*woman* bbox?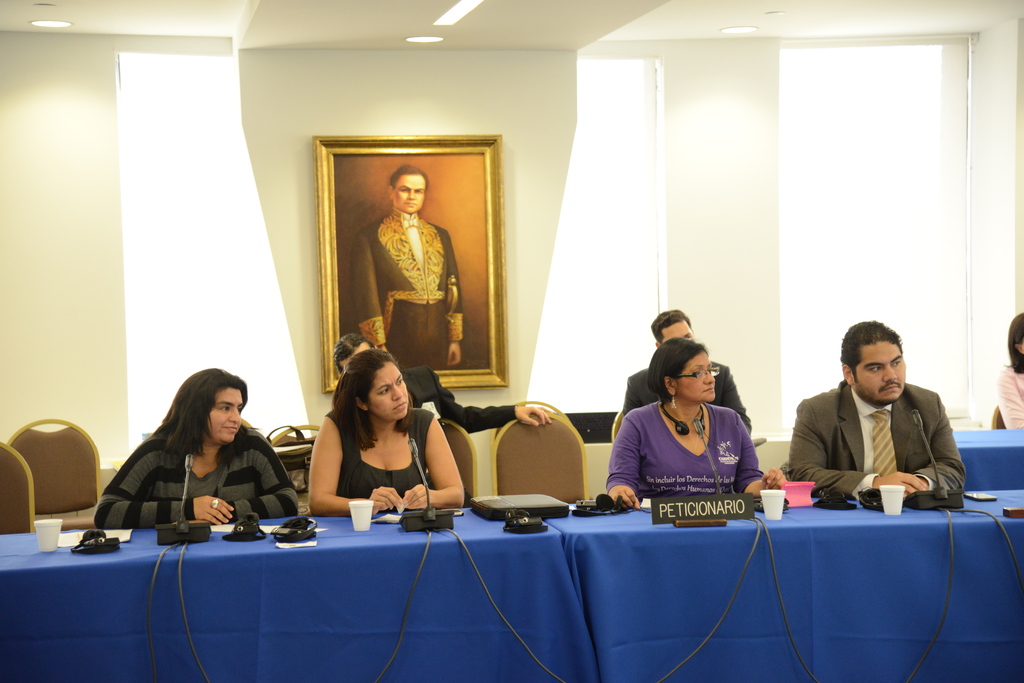
l=307, t=350, r=467, b=514
